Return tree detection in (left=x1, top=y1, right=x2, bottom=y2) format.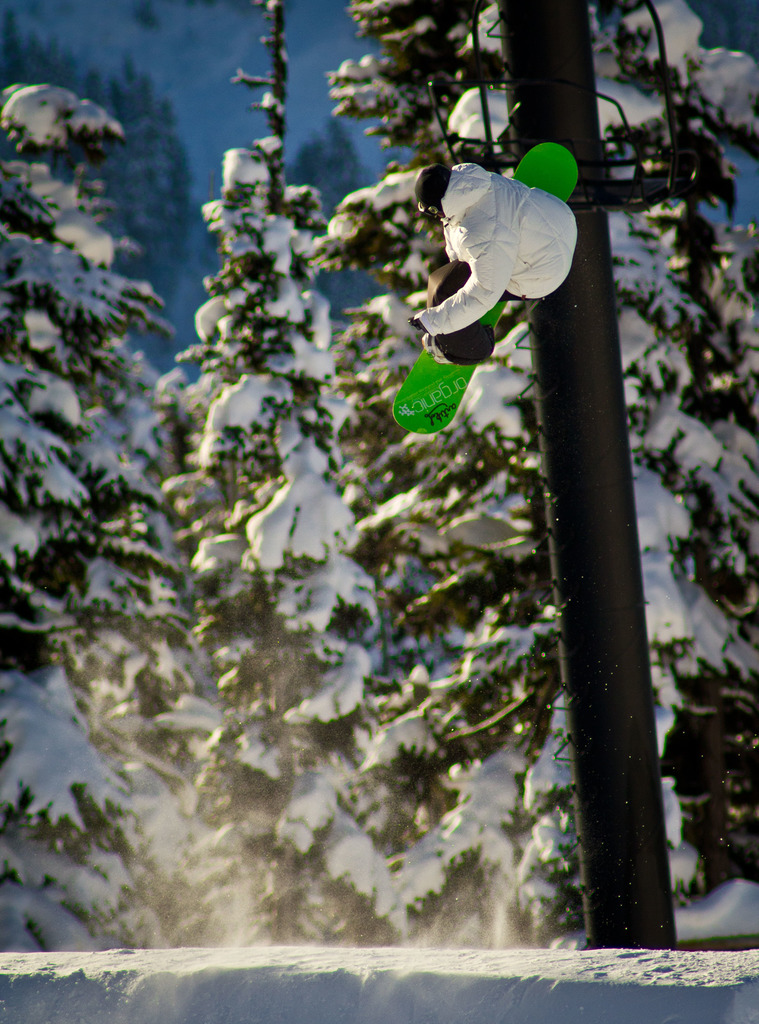
(left=291, top=0, right=755, bottom=952).
